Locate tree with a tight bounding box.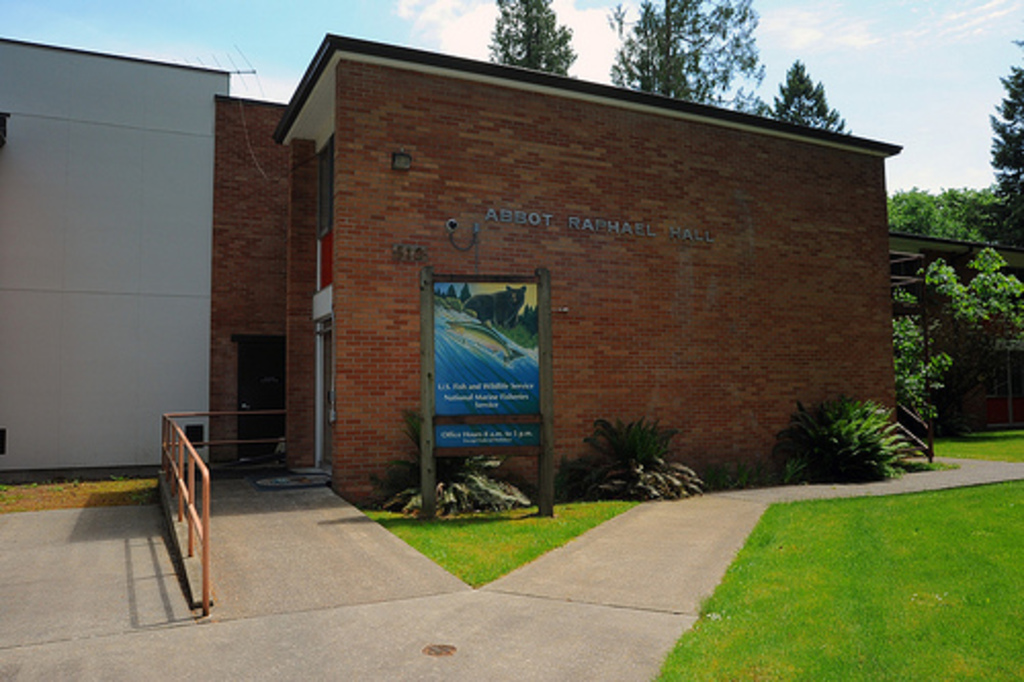
box=[942, 68, 1022, 252].
